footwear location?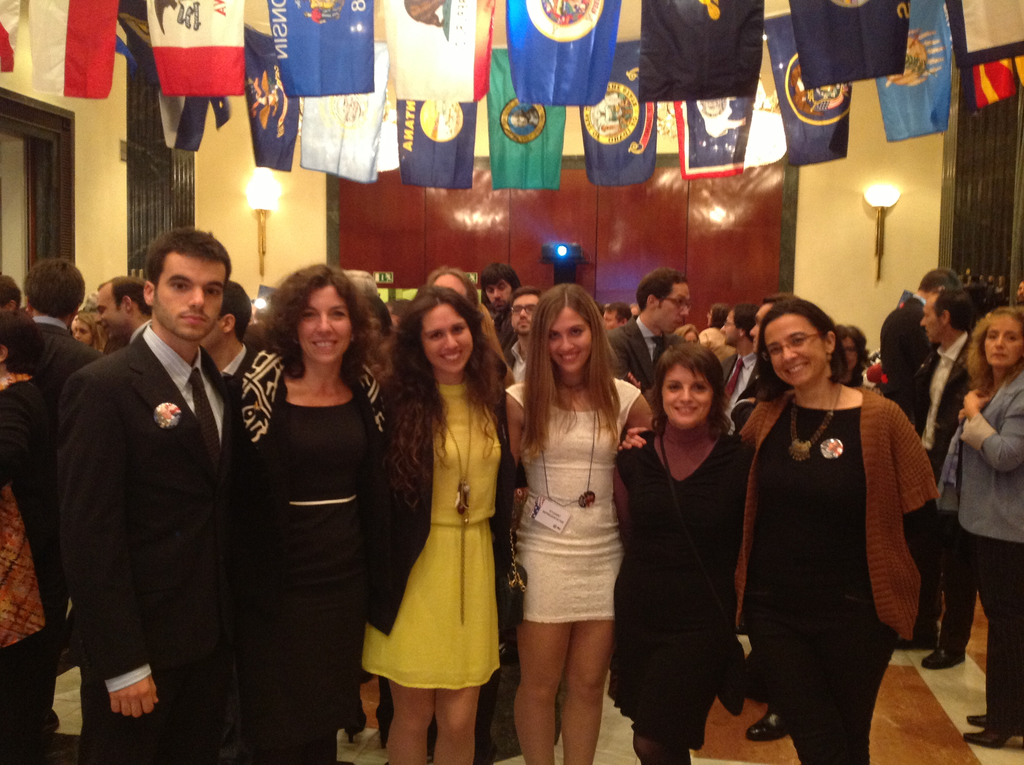
bbox=(908, 624, 939, 648)
